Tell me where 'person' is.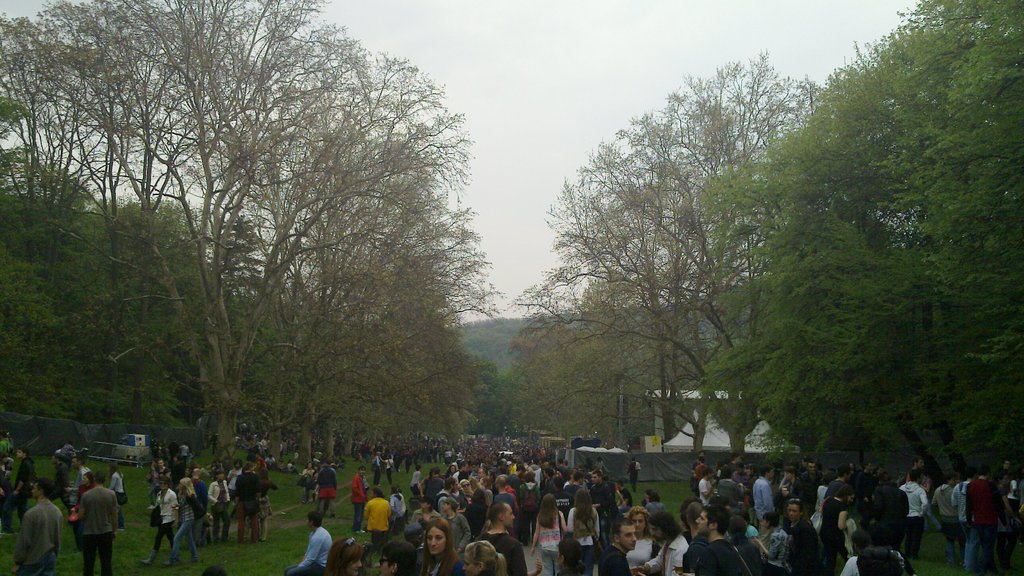
'person' is at rect(207, 466, 238, 531).
